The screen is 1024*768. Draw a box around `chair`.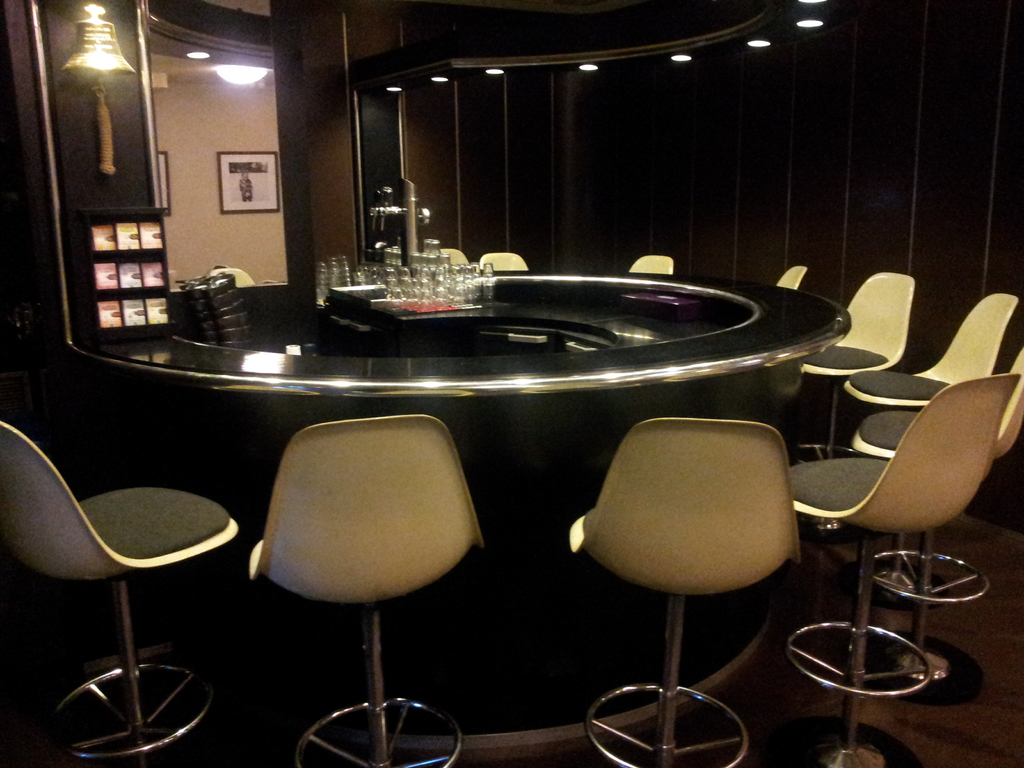
crop(215, 269, 257, 288).
